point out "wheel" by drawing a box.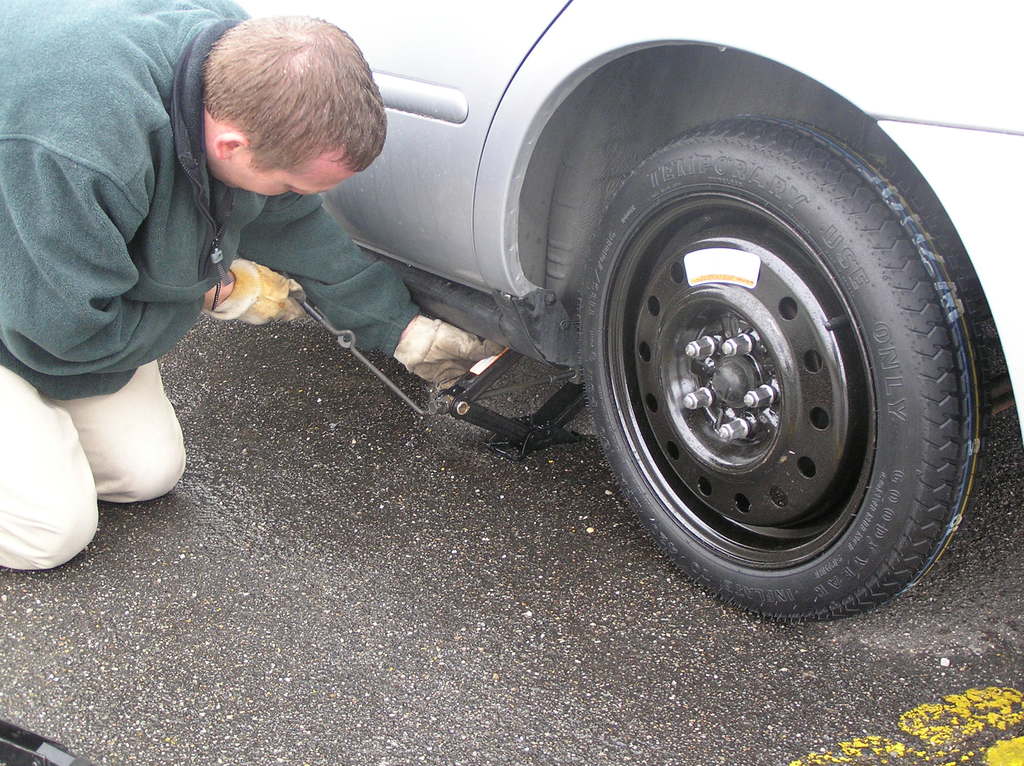
579/111/982/625.
